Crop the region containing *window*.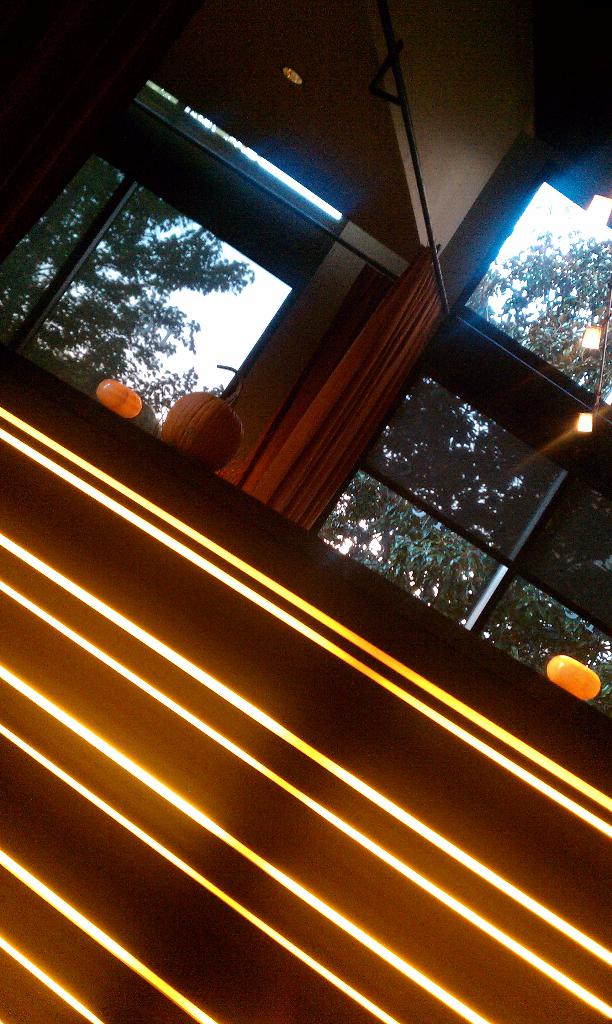
Crop region: rect(0, 89, 391, 509).
